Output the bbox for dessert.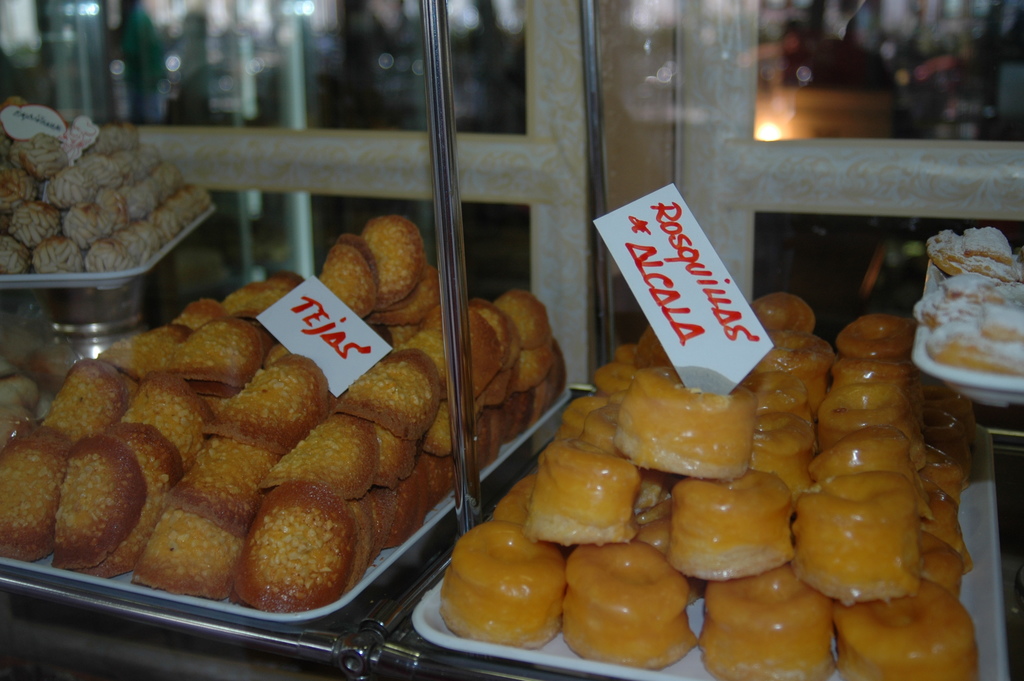
(x1=828, y1=379, x2=899, y2=425).
